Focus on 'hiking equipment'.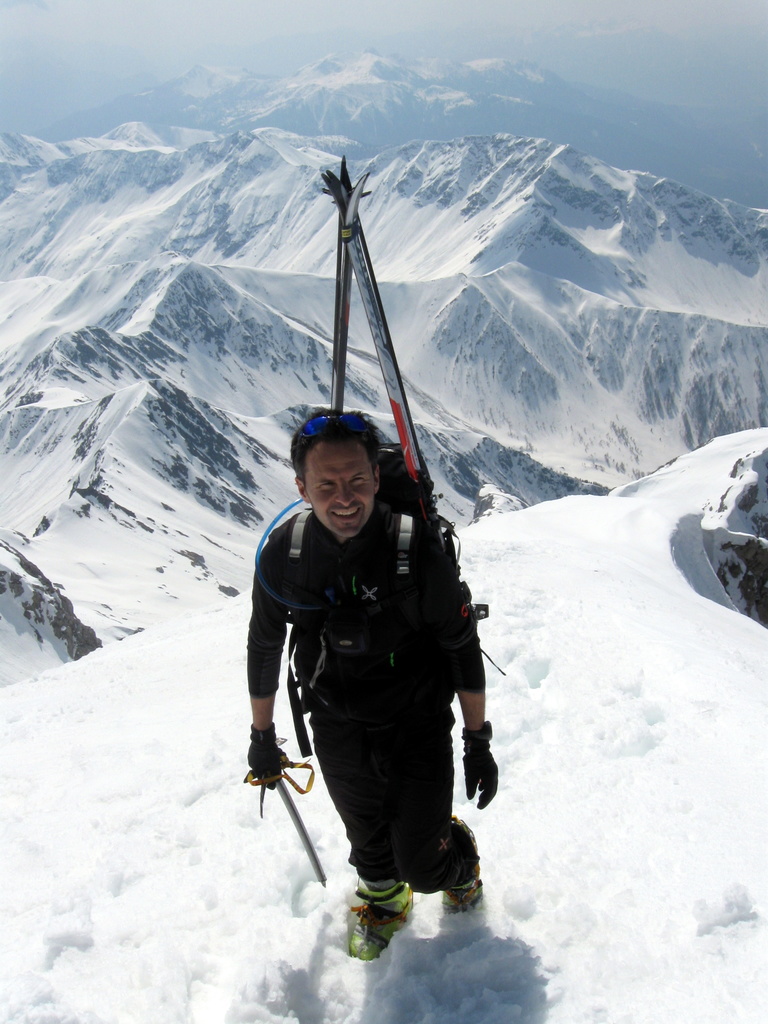
Focused at (left=248, top=763, right=326, bottom=893).
